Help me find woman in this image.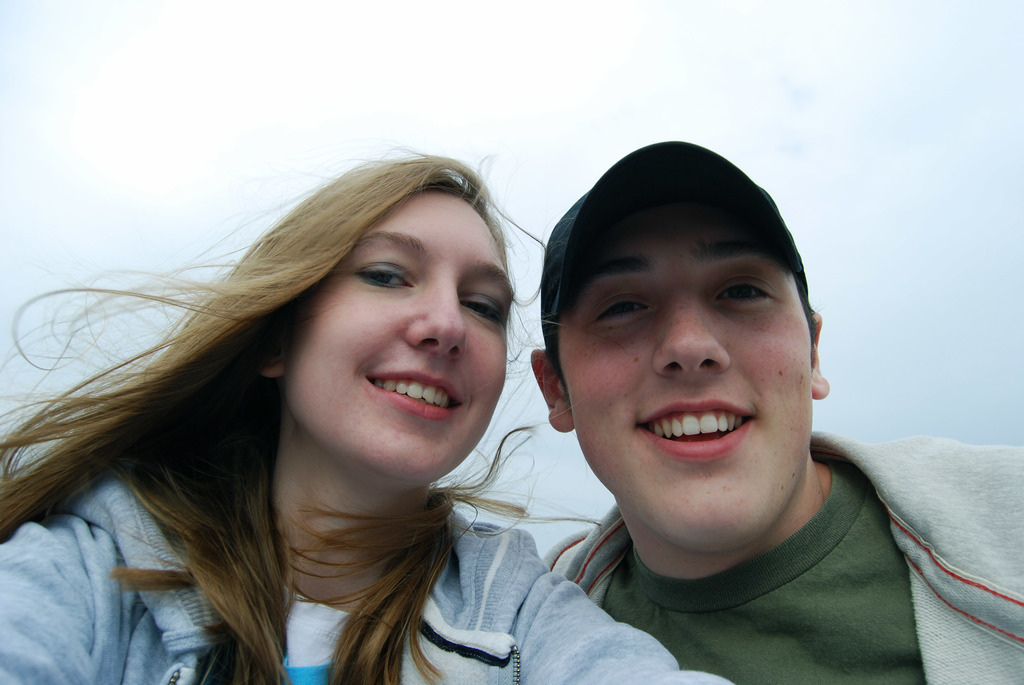
Found it: <box>26,140,640,680</box>.
